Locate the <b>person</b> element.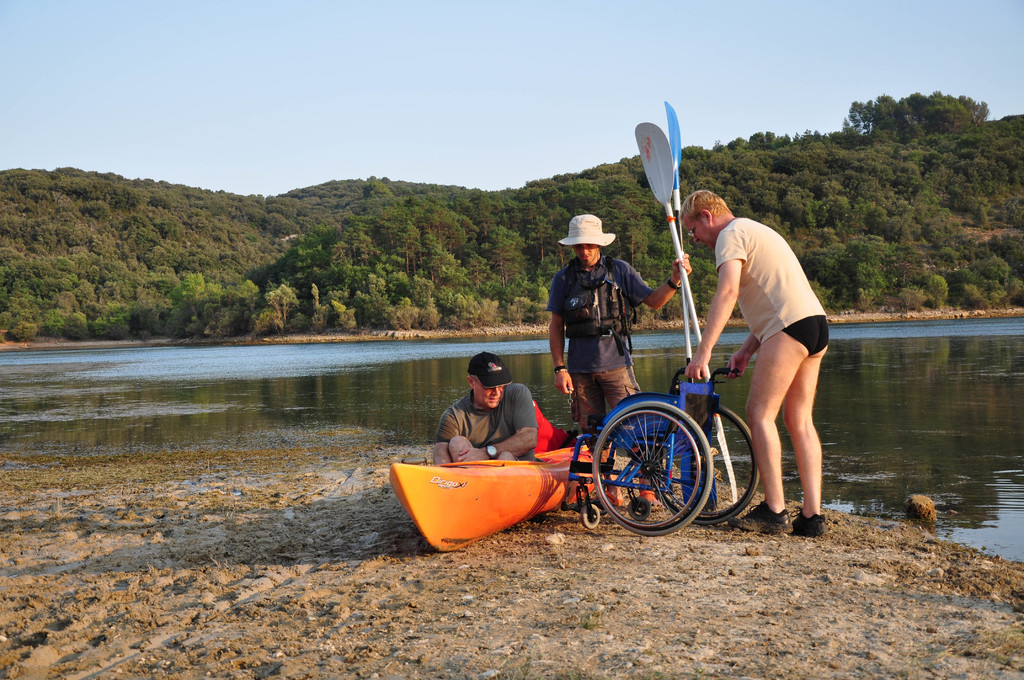
Element bbox: bbox(428, 350, 545, 462).
